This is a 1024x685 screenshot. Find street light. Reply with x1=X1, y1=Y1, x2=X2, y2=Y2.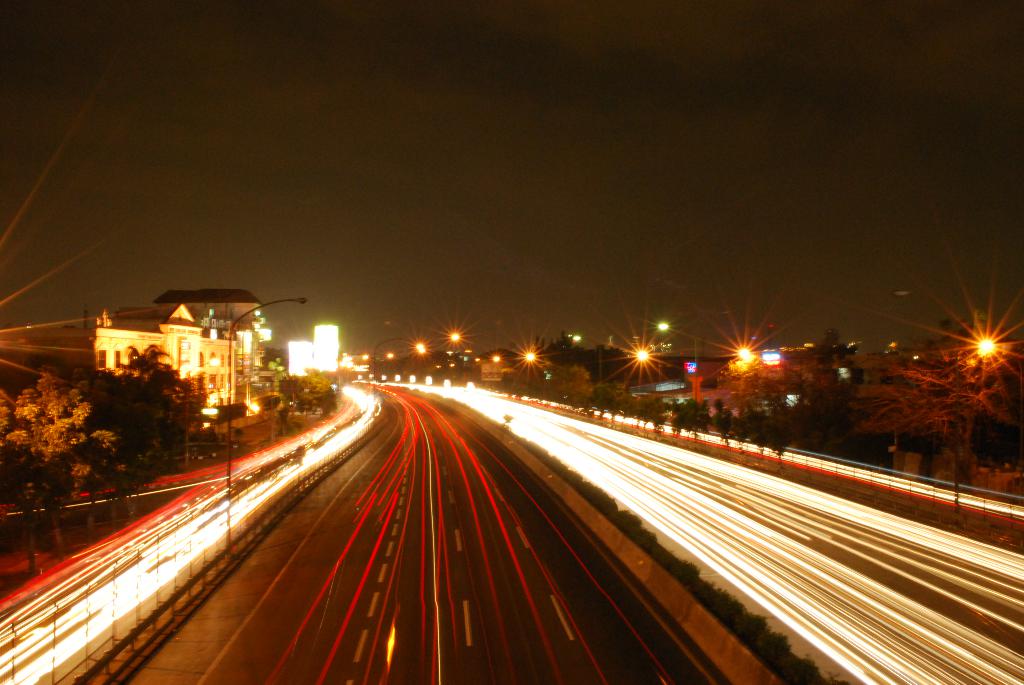
x1=742, y1=337, x2=755, y2=361.
